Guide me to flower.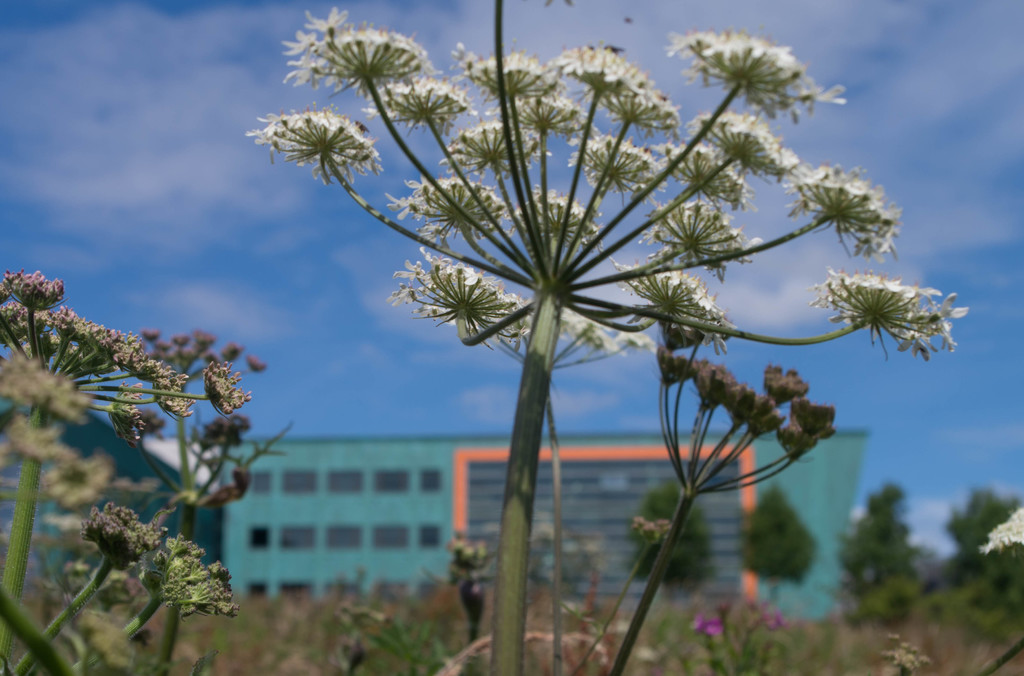
Guidance: crop(612, 328, 656, 355).
